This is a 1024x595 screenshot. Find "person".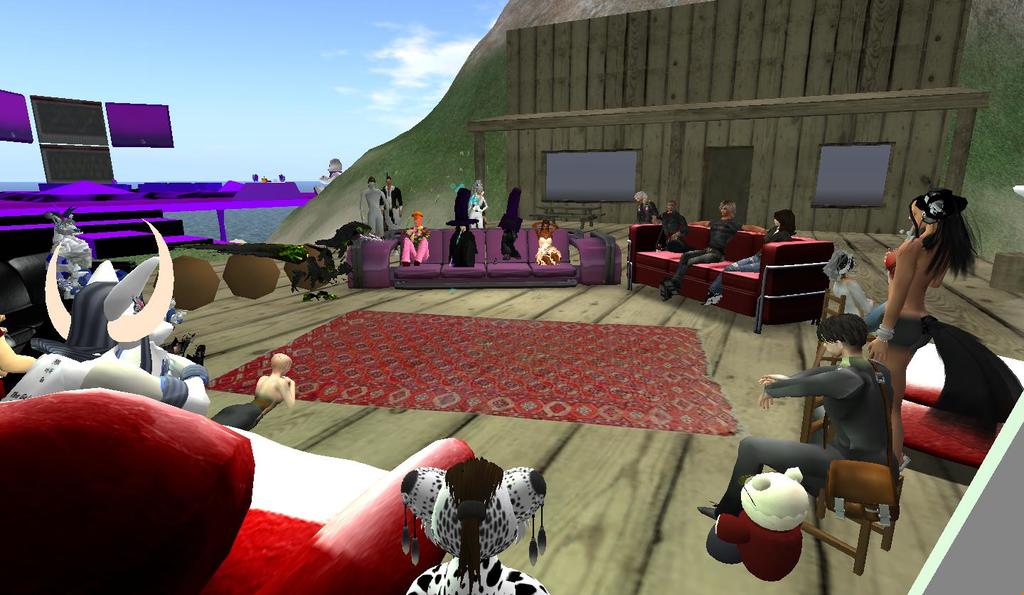
Bounding box: rect(857, 182, 986, 471).
